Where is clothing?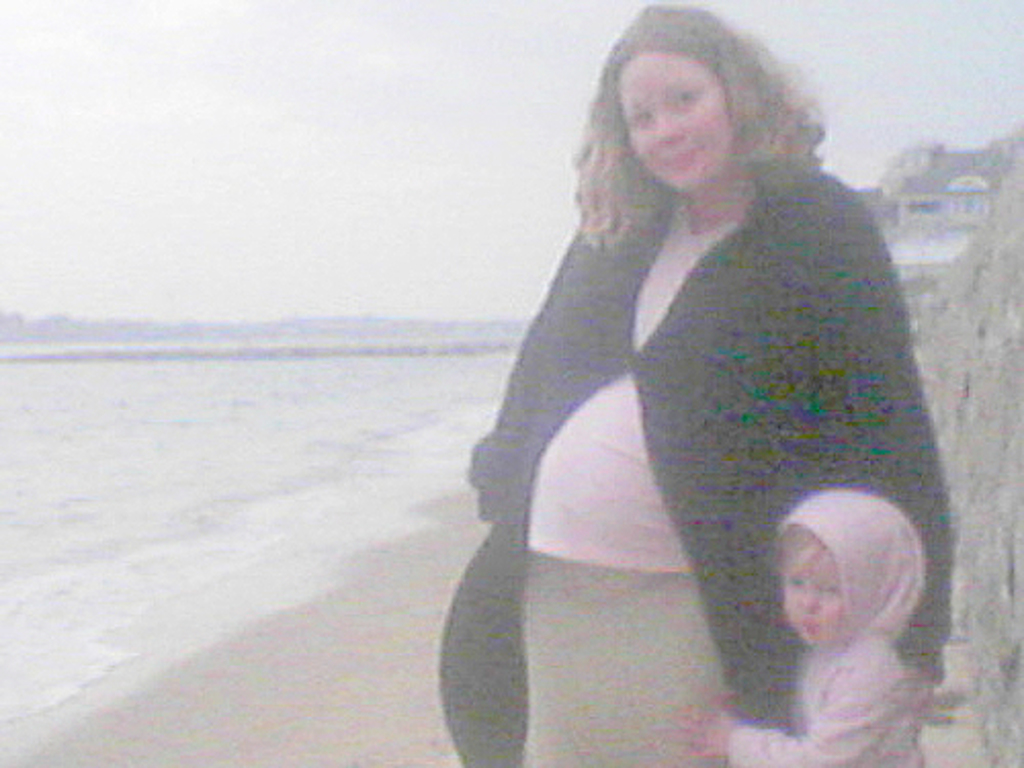
<bbox>721, 485, 926, 766</bbox>.
